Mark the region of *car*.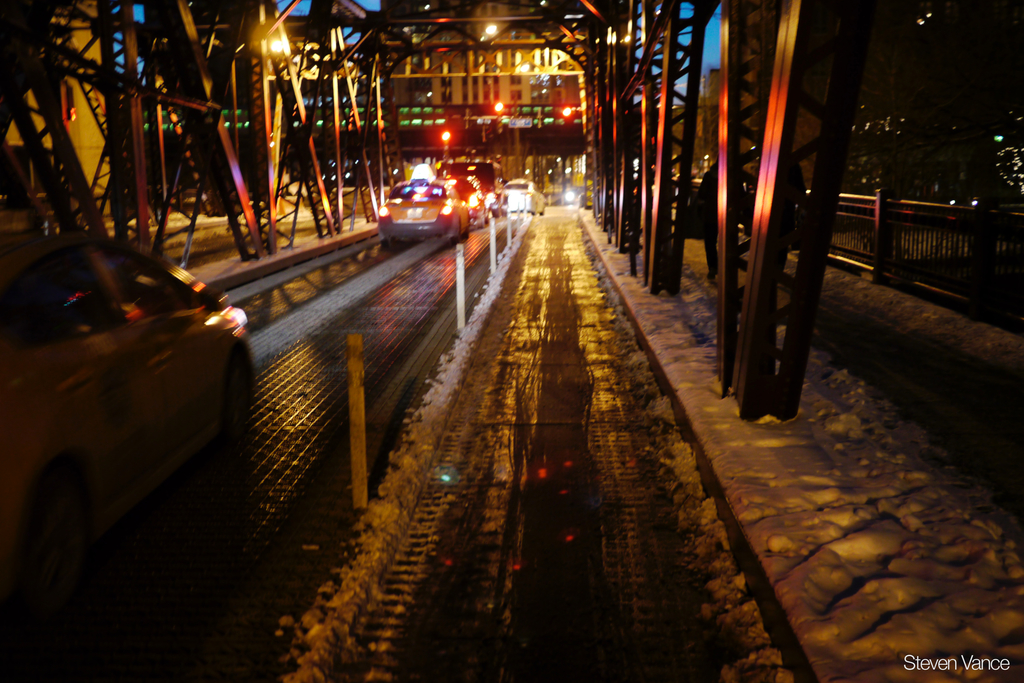
Region: <region>0, 210, 252, 623</region>.
